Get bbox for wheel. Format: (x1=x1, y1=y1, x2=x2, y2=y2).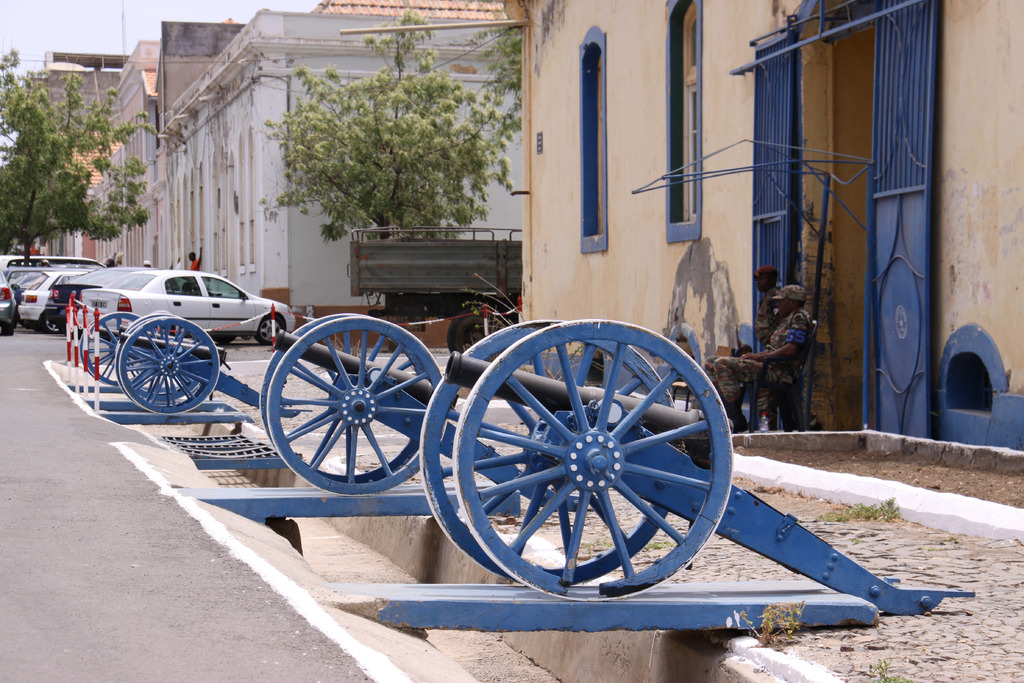
(x1=259, y1=312, x2=425, y2=482).
